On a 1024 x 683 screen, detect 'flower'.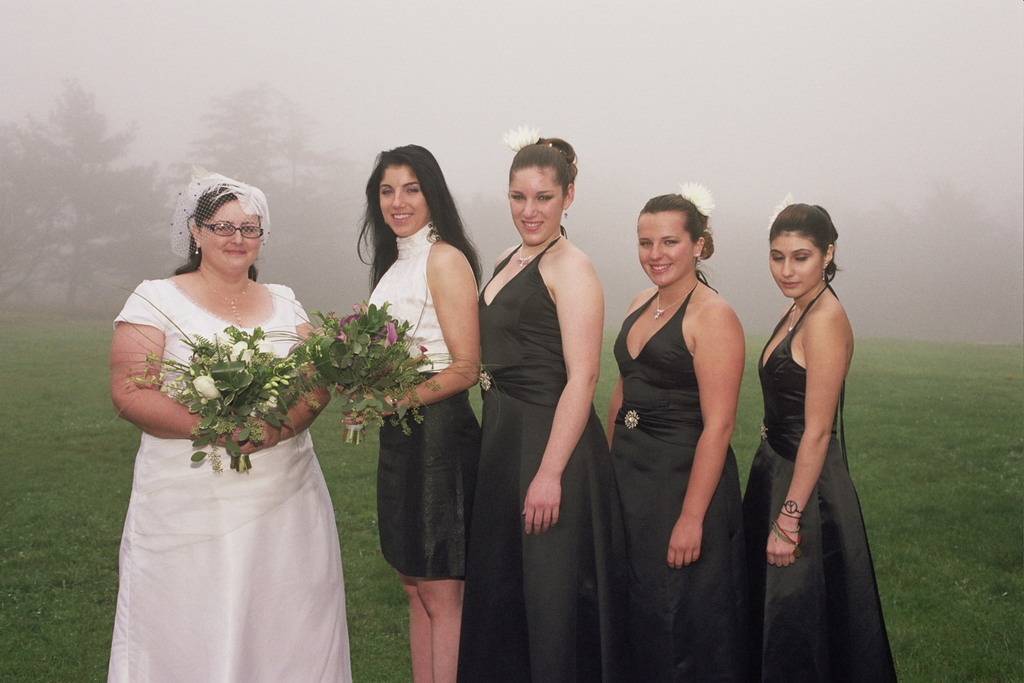
(left=255, top=391, right=277, bottom=413).
